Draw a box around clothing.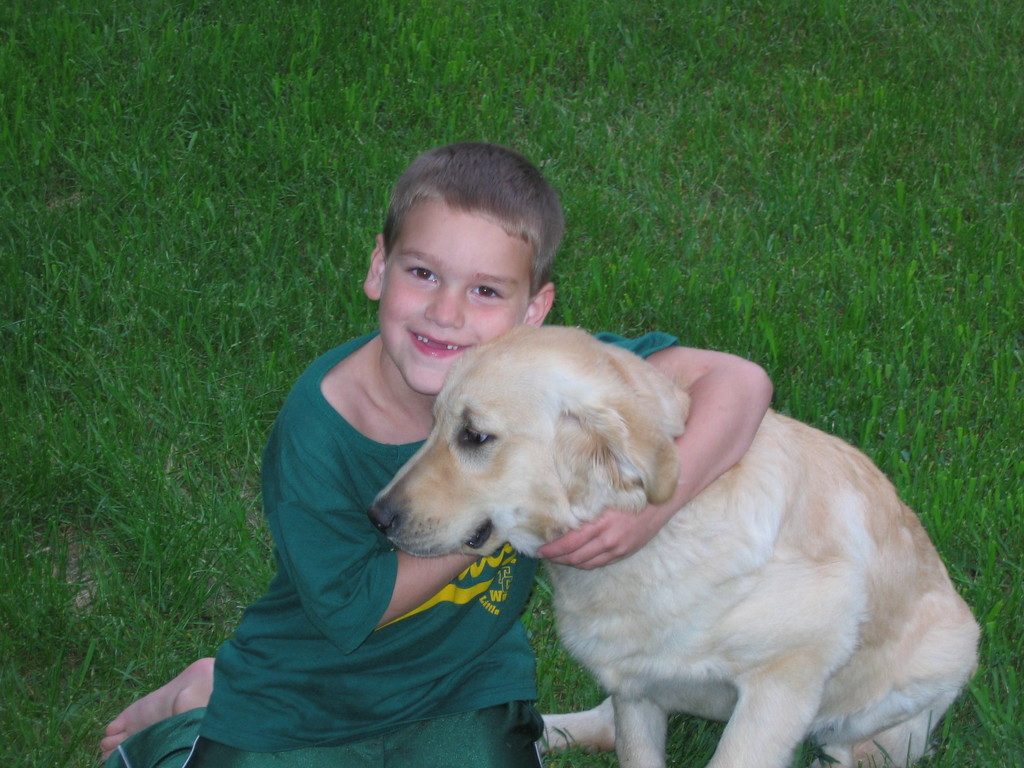
box(99, 330, 682, 767).
